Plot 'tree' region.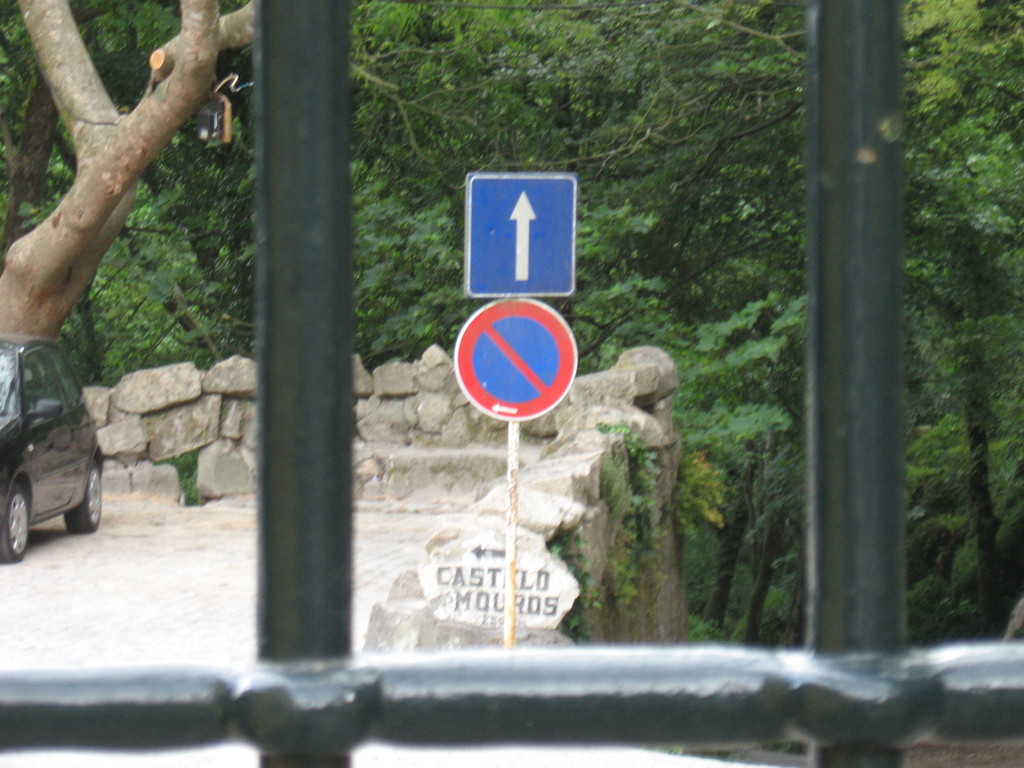
Plotted at BBox(0, 0, 270, 364).
